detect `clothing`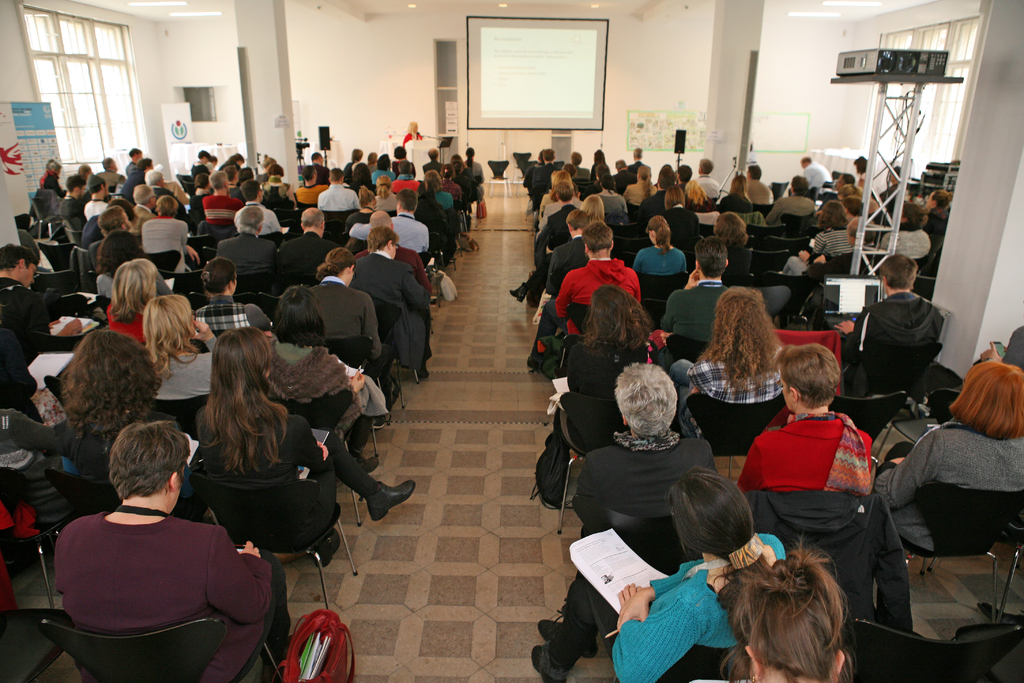
left=390, top=177, right=416, bottom=193
